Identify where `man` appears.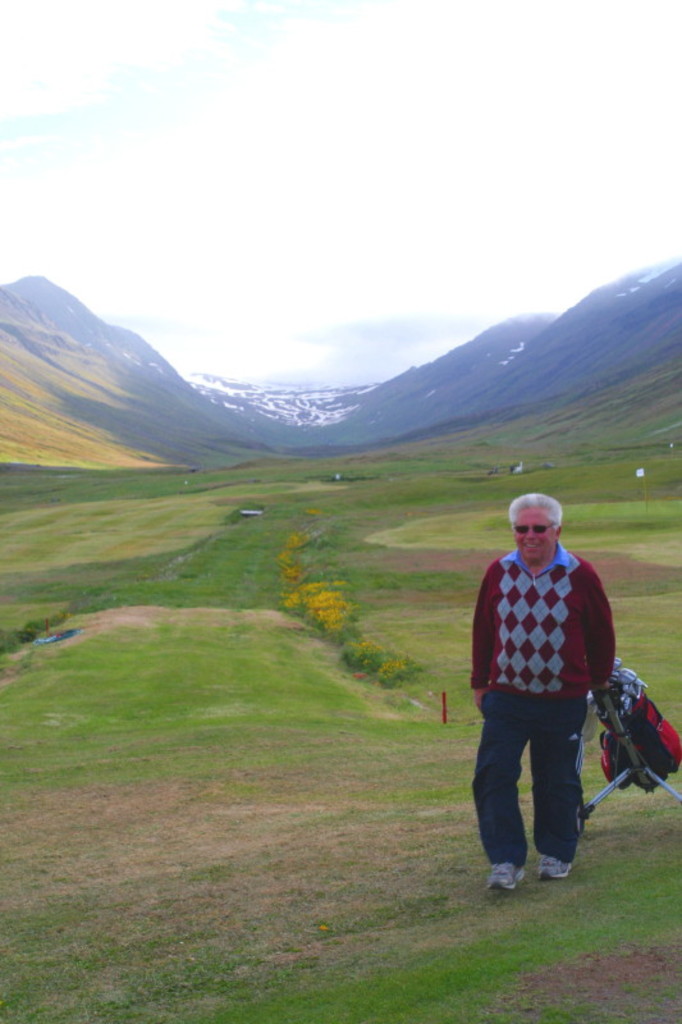
Appears at (left=464, top=497, right=630, bottom=899).
